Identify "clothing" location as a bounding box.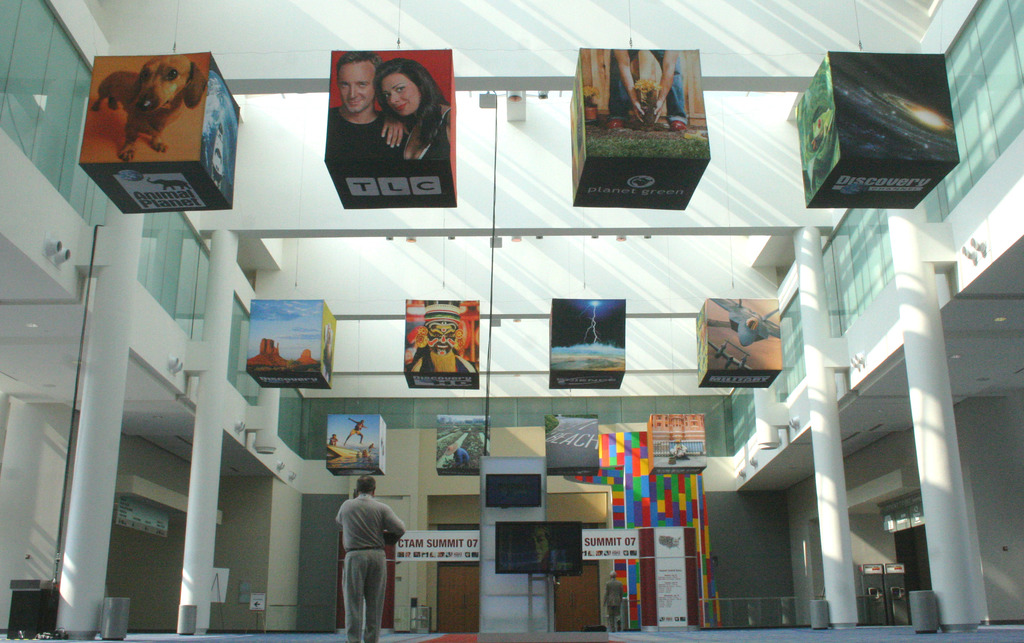
locate(602, 577, 620, 630).
